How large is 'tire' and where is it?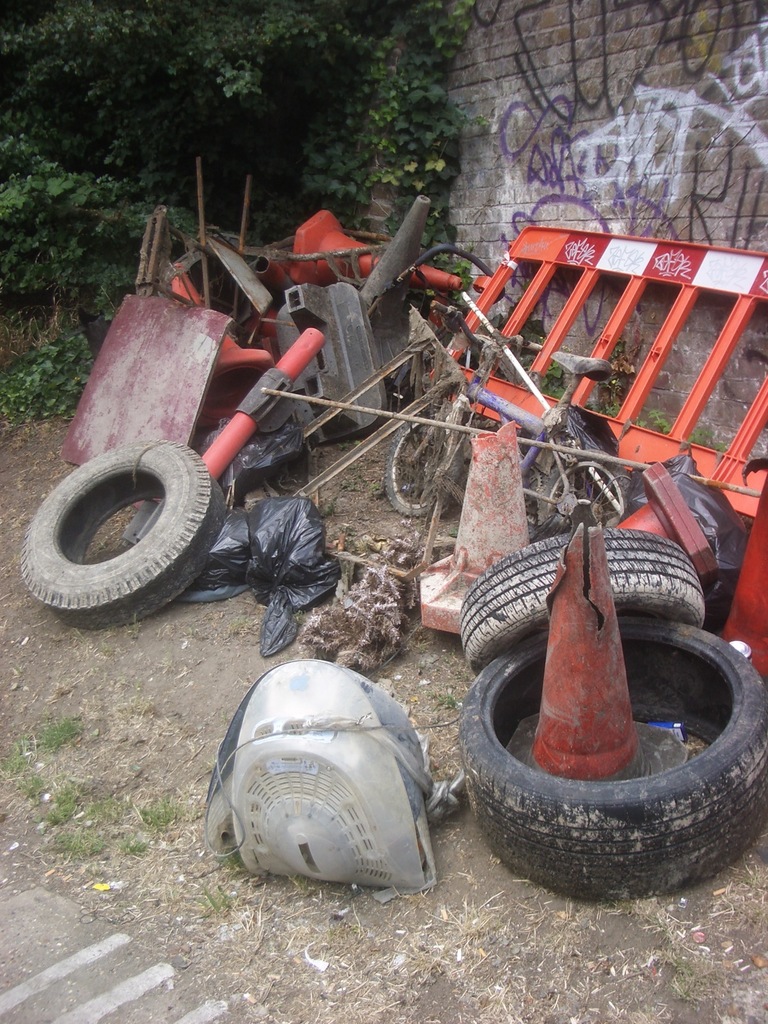
Bounding box: (x1=458, y1=616, x2=767, y2=903).
